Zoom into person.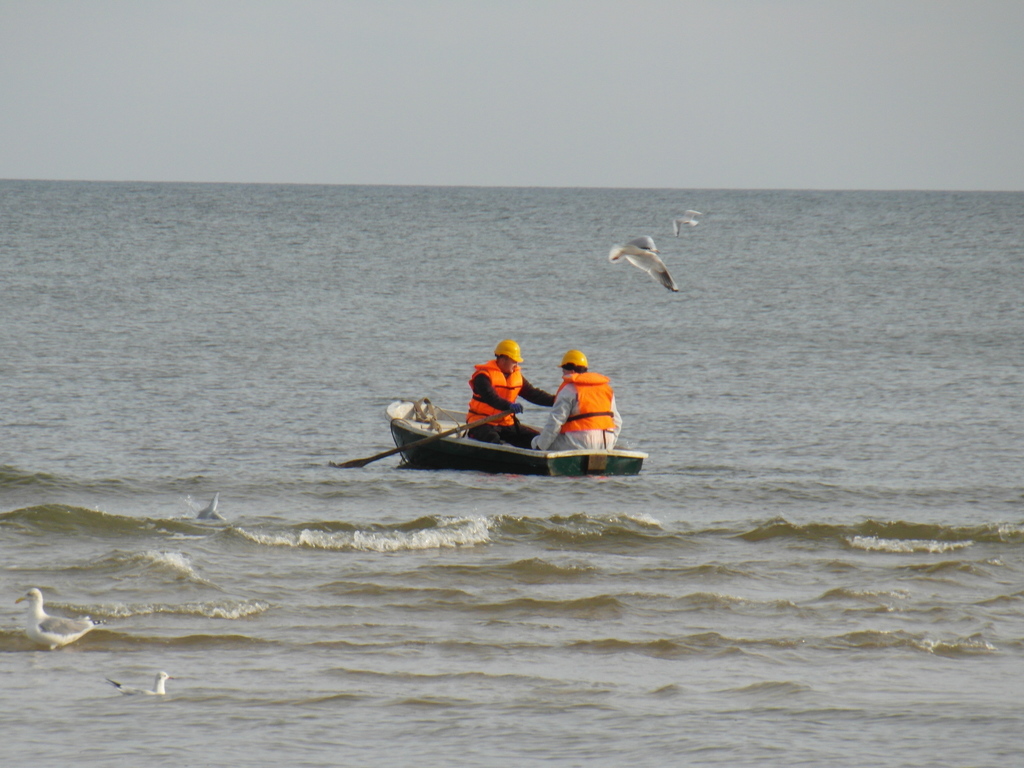
Zoom target: box=[527, 348, 624, 450].
